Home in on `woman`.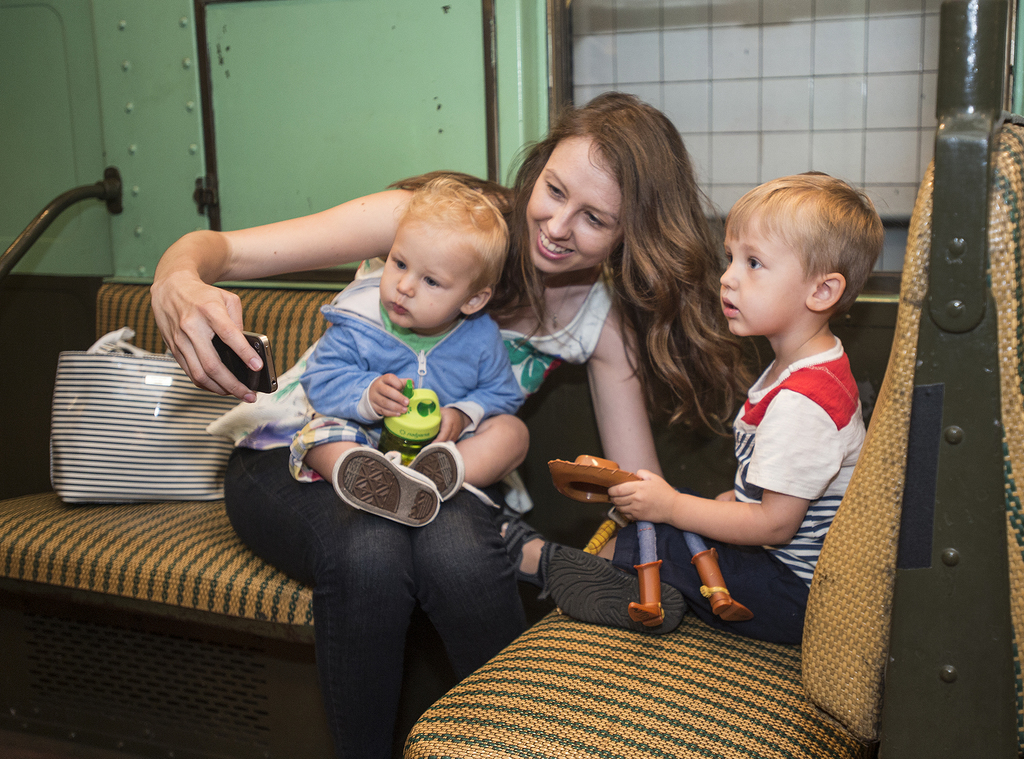
Homed in at {"x1": 145, "y1": 84, "x2": 763, "y2": 755}.
